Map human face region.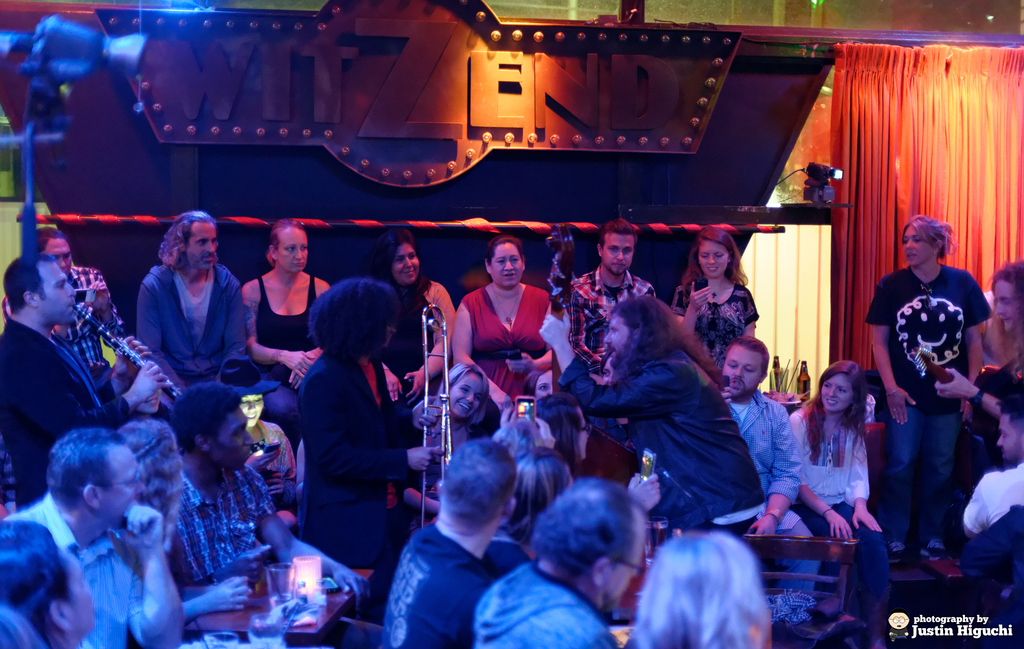
Mapped to [392, 247, 424, 287].
